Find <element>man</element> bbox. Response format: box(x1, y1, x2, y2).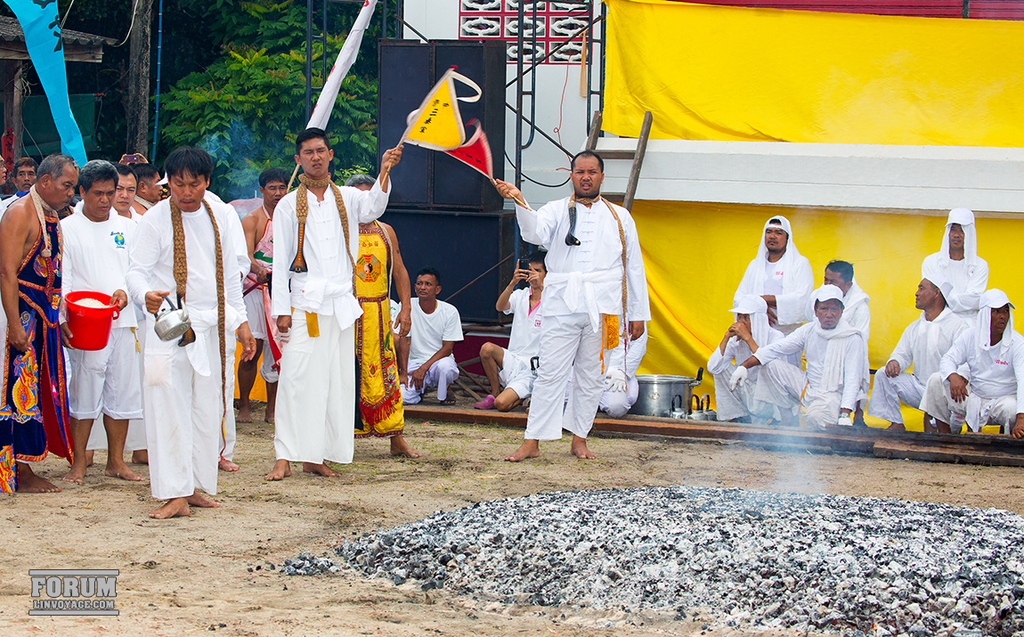
box(696, 292, 796, 426).
